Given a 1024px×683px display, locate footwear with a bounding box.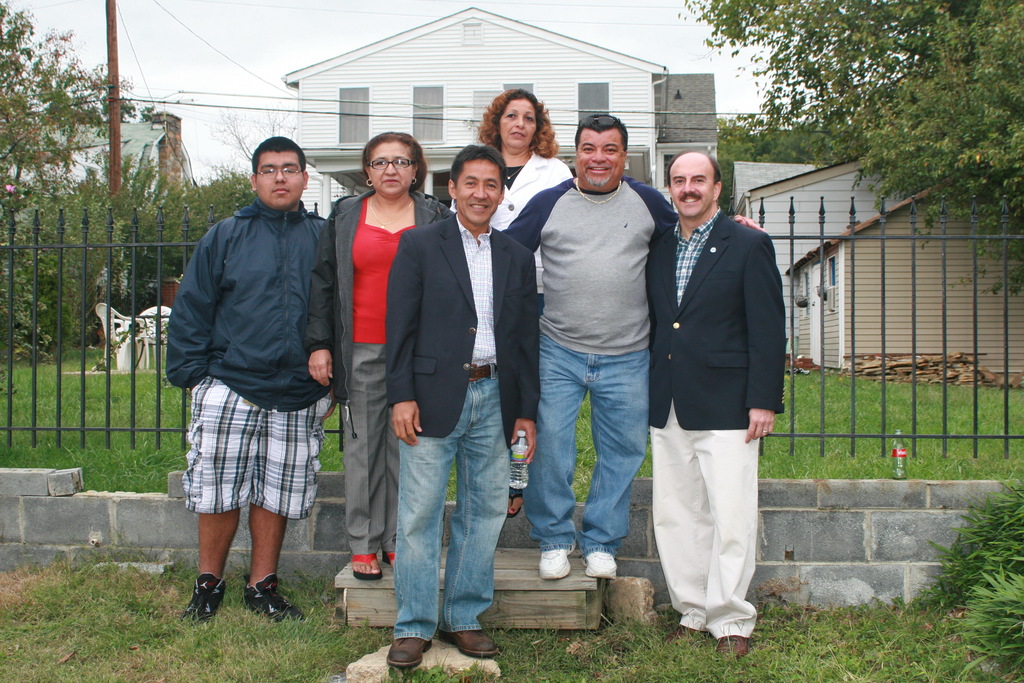
Located: pyautogui.locateOnScreen(538, 542, 576, 577).
